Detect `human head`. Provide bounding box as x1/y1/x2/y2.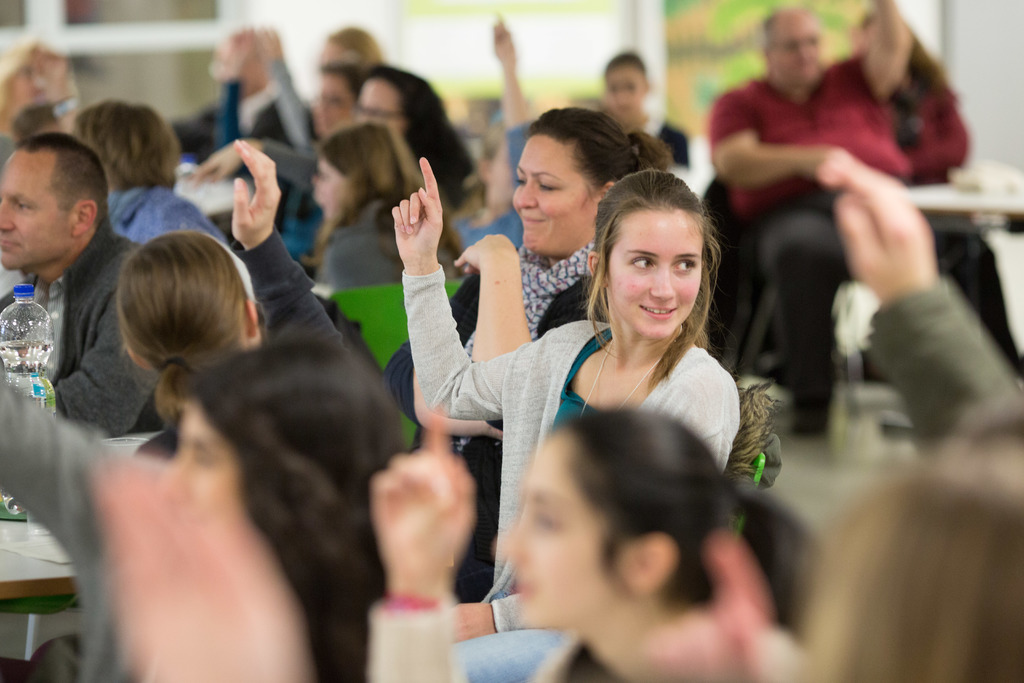
309/119/414/231.
